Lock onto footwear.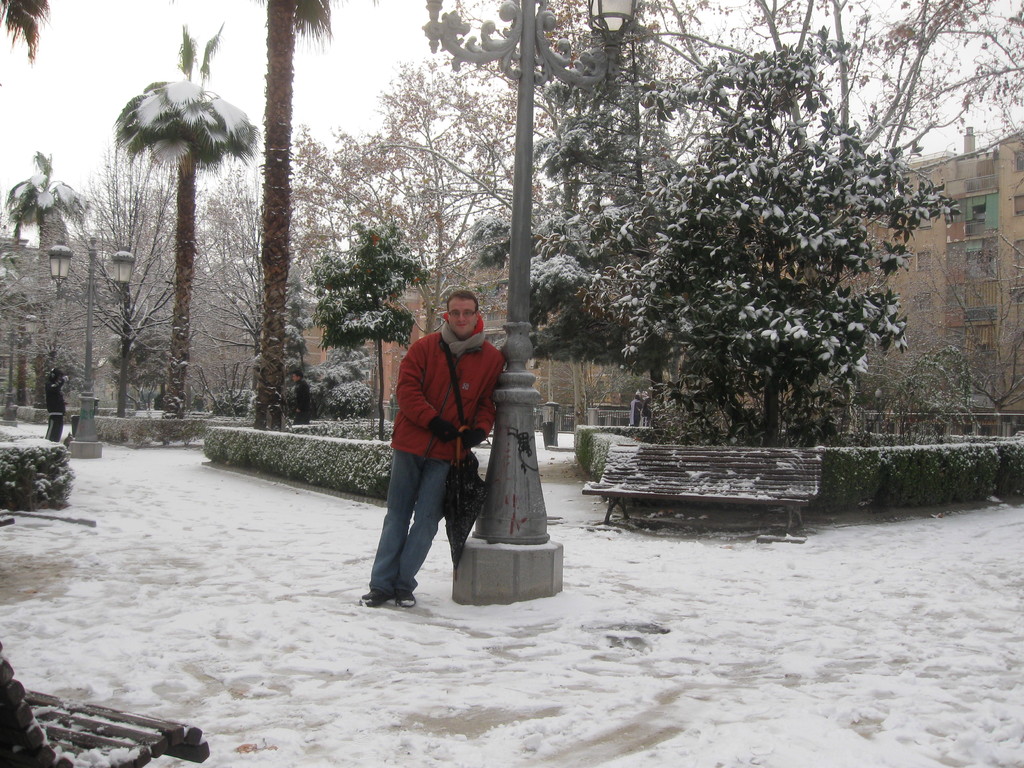
Locked: 355/587/396/605.
